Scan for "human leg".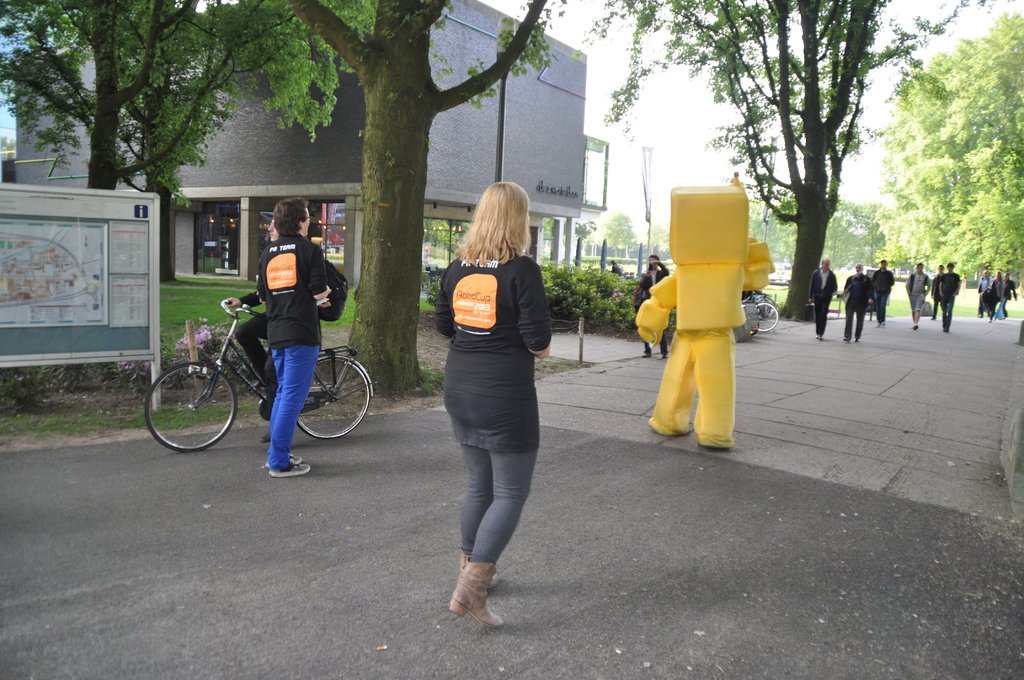
Scan result: 643,346,654,360.
